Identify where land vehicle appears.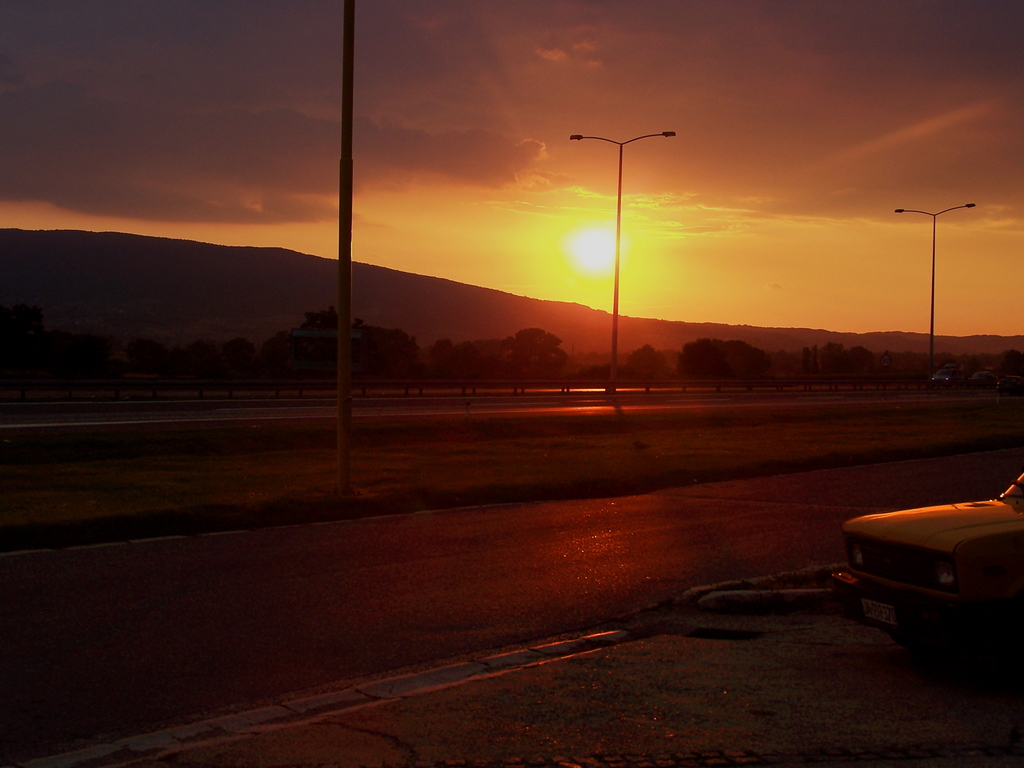
Appears at [833,483,1016,680].
